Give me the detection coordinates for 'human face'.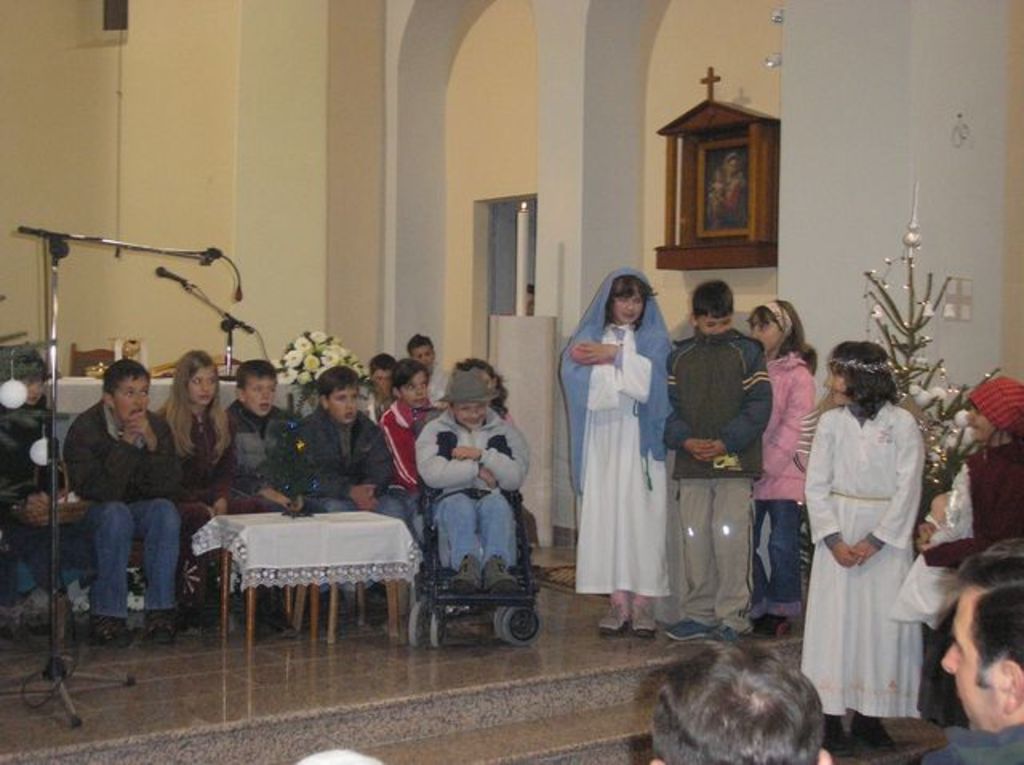
box(966, 400, 995, 442).
